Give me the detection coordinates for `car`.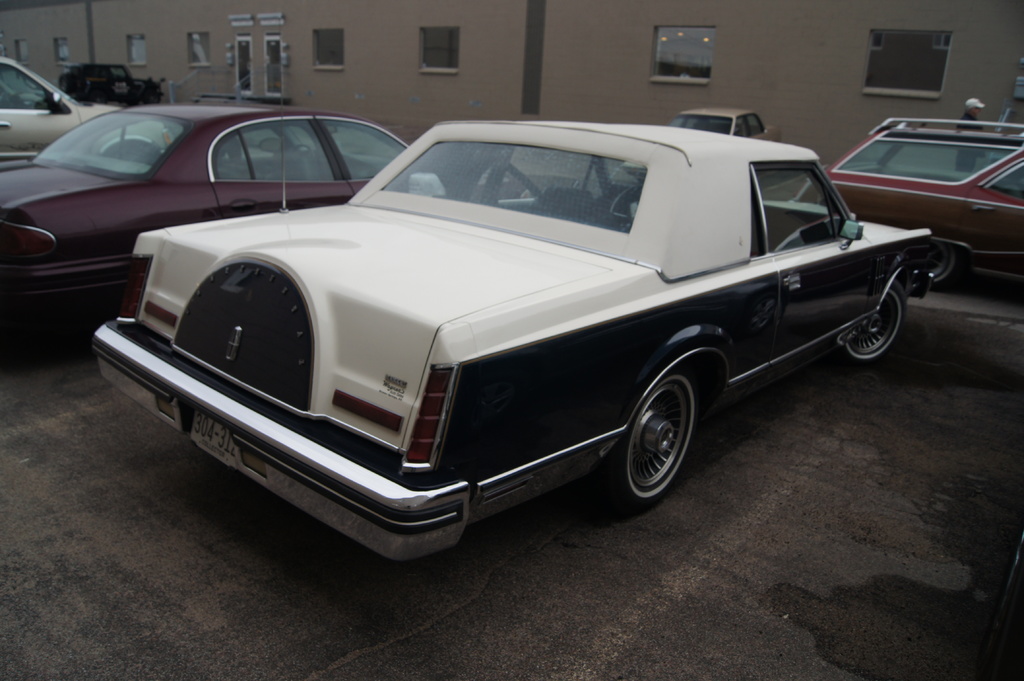
0/58/115/161.
